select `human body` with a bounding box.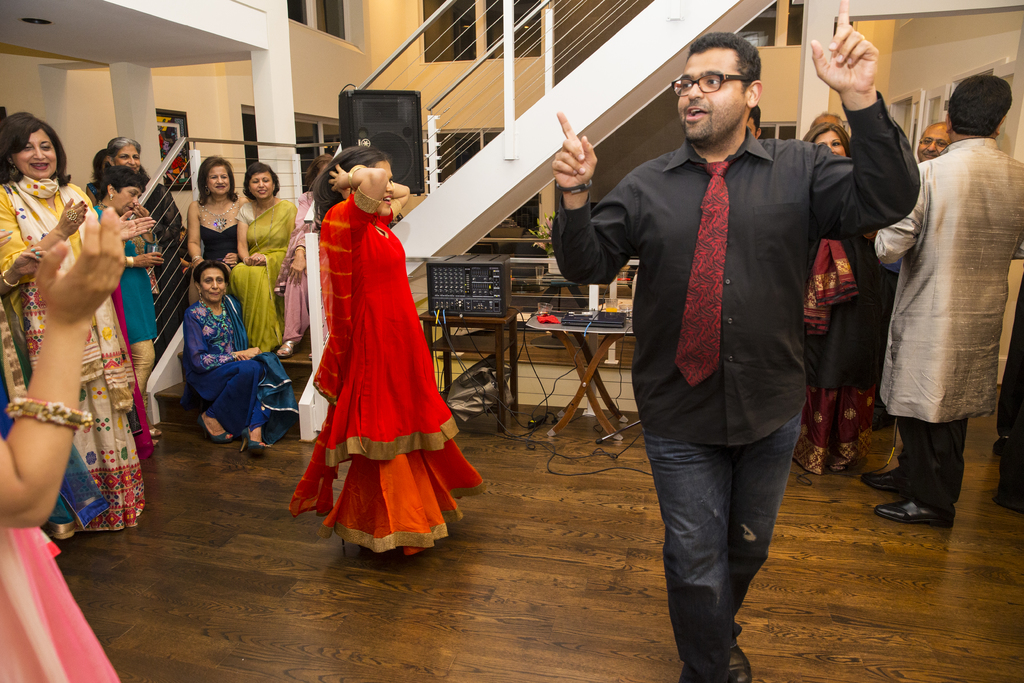
box=[97, 204, 160, 441].
